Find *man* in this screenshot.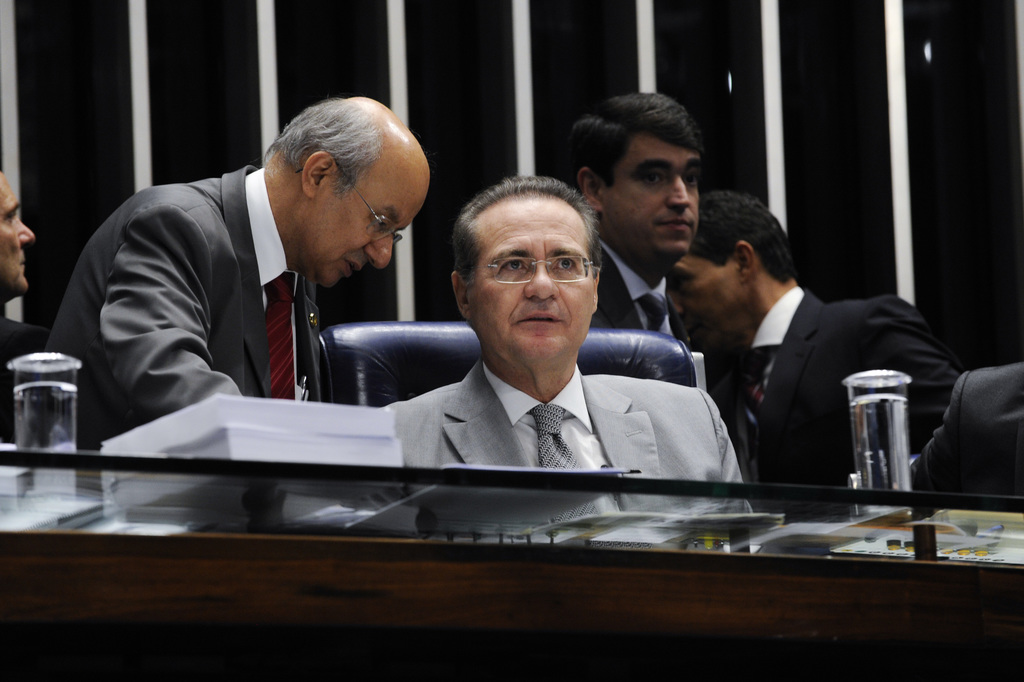
The bounding box for *man* is box=[45, 96, 429, 437].
